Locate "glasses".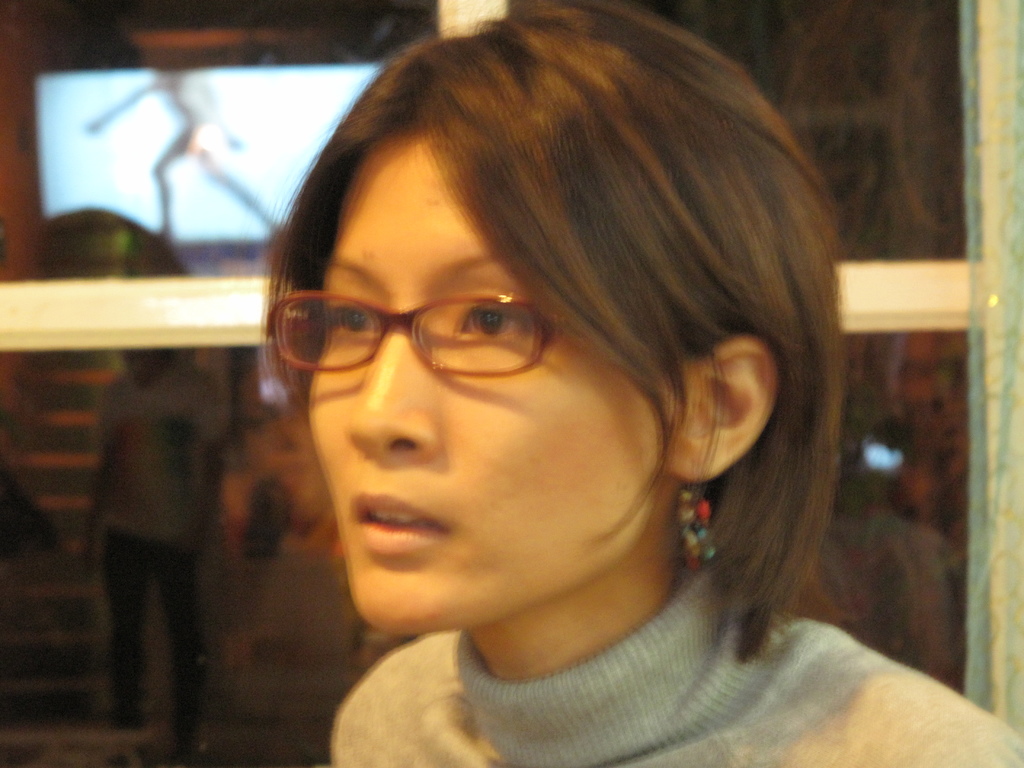
Bounding box: box=[260, 278, 598, 380].
